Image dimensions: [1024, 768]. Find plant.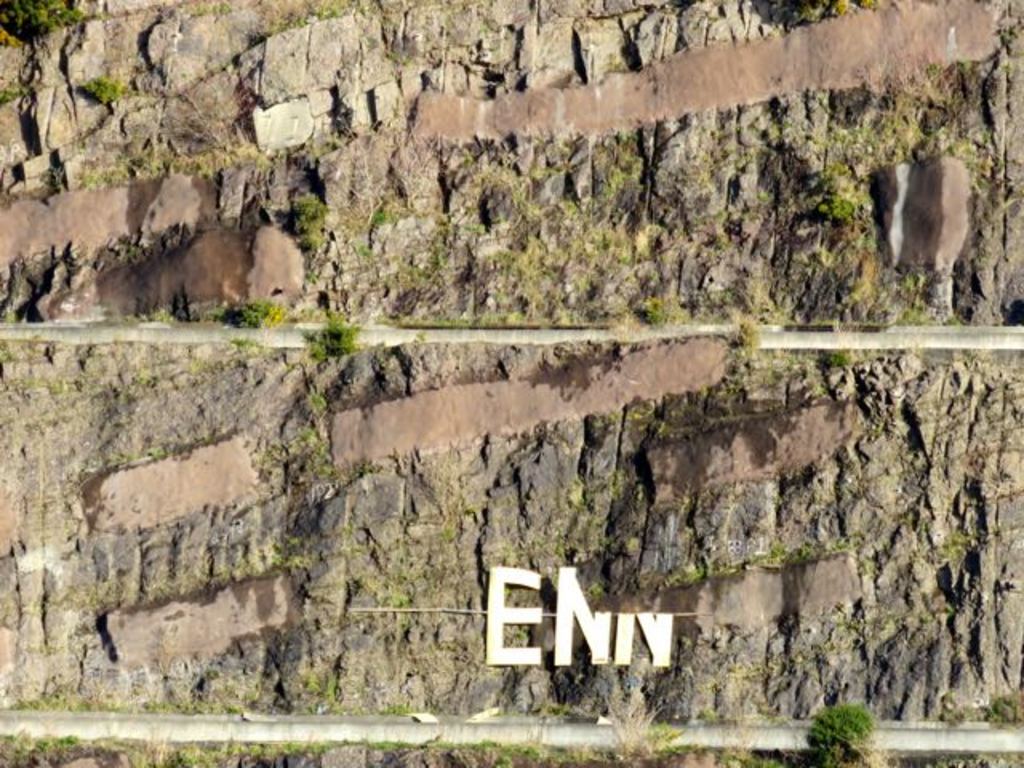
bbox(669, 562, 710, 586).
